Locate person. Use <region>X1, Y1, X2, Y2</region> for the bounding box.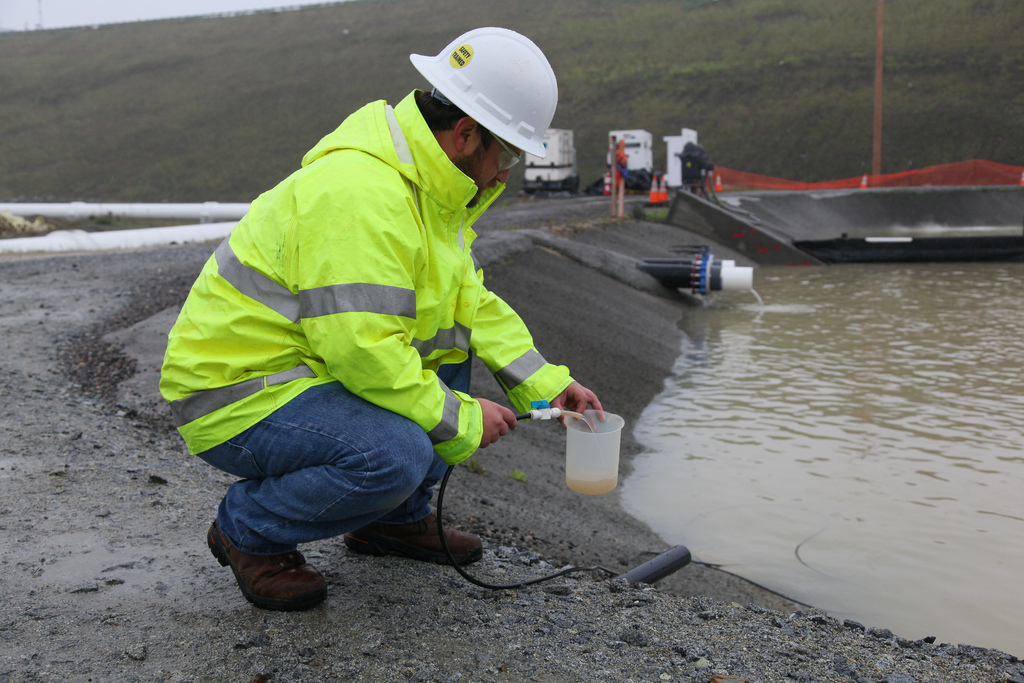
<region>152, 36, 594, 614</region>.
